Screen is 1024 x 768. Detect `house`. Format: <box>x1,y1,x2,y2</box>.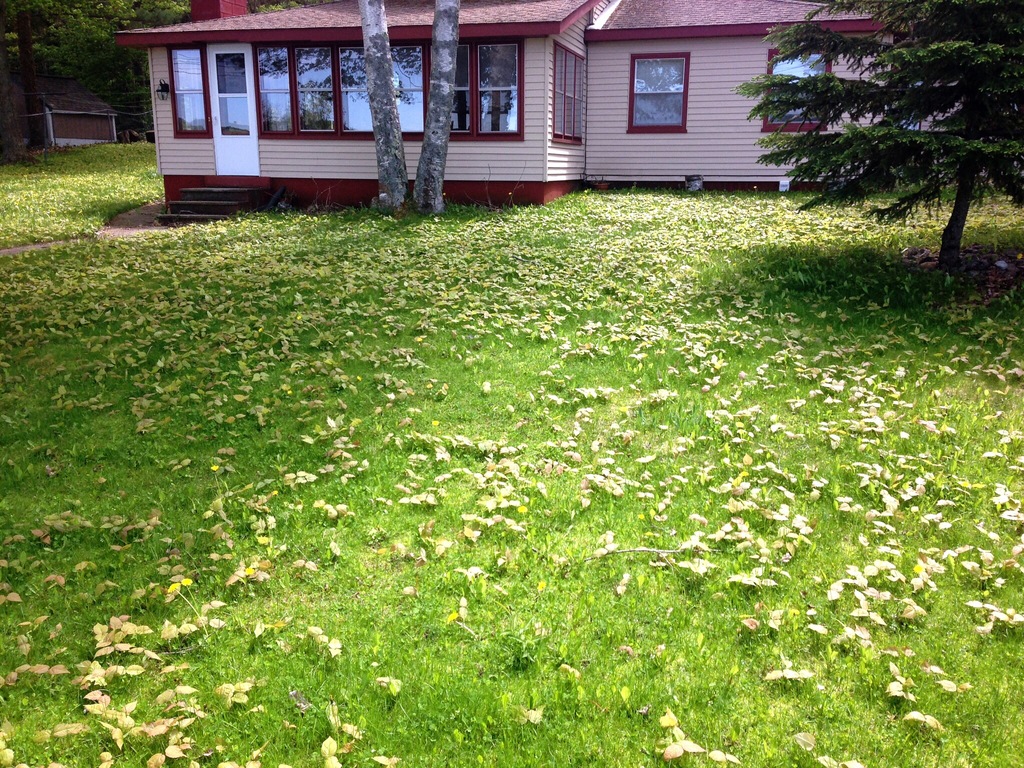
<box>113,2,805,209</box>.
